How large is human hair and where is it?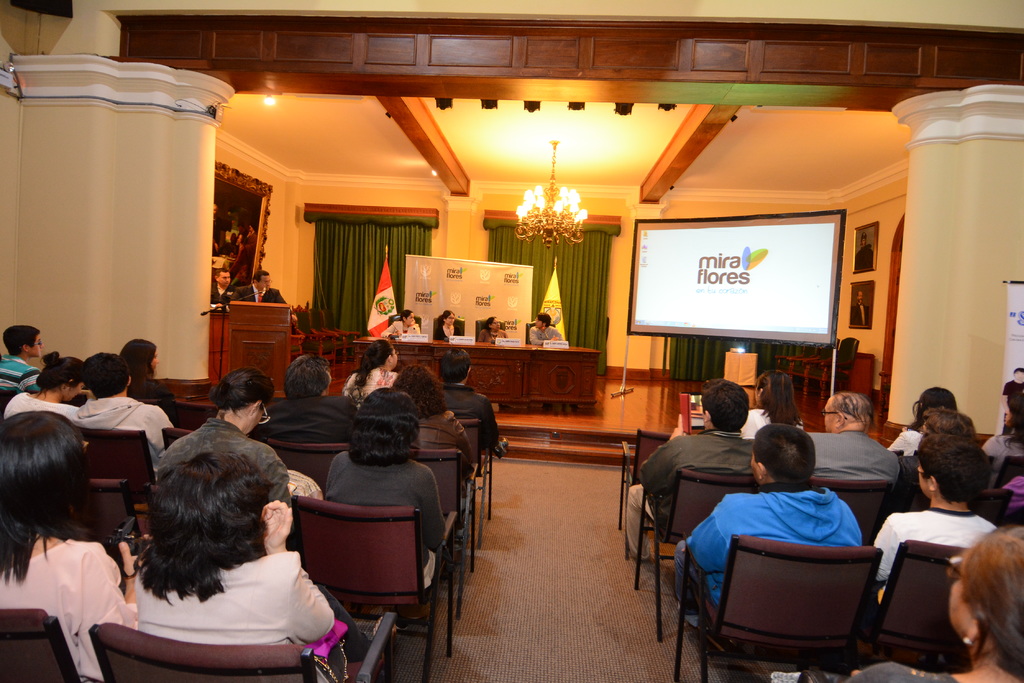
Bounding box: detection(391, 364, 447, 418).
